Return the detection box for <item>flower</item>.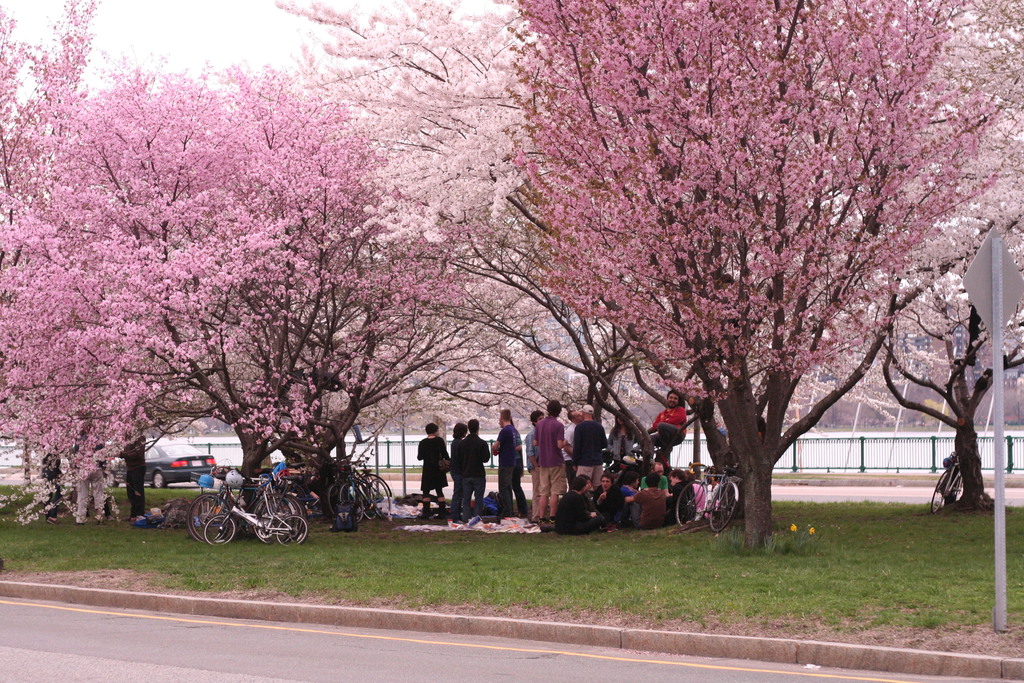
bbox=[1014, 177, 1023, 190].
